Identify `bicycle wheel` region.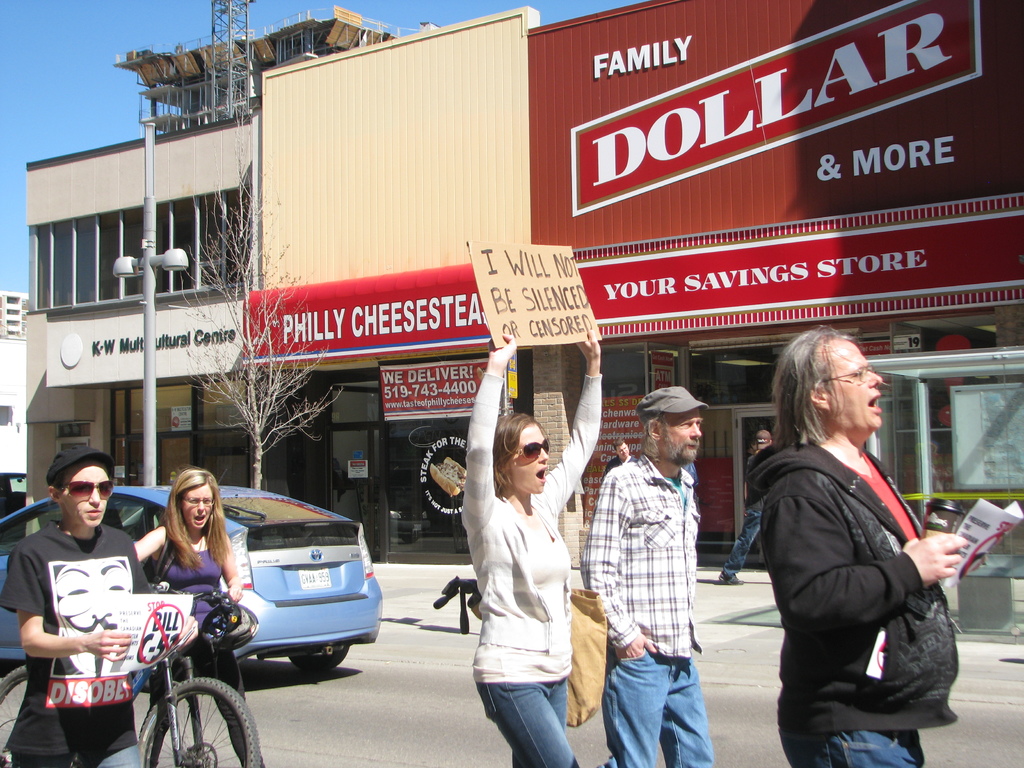
Region: {"x1": 136, "y1": 675, "x2": 264, "y2": 767}.
